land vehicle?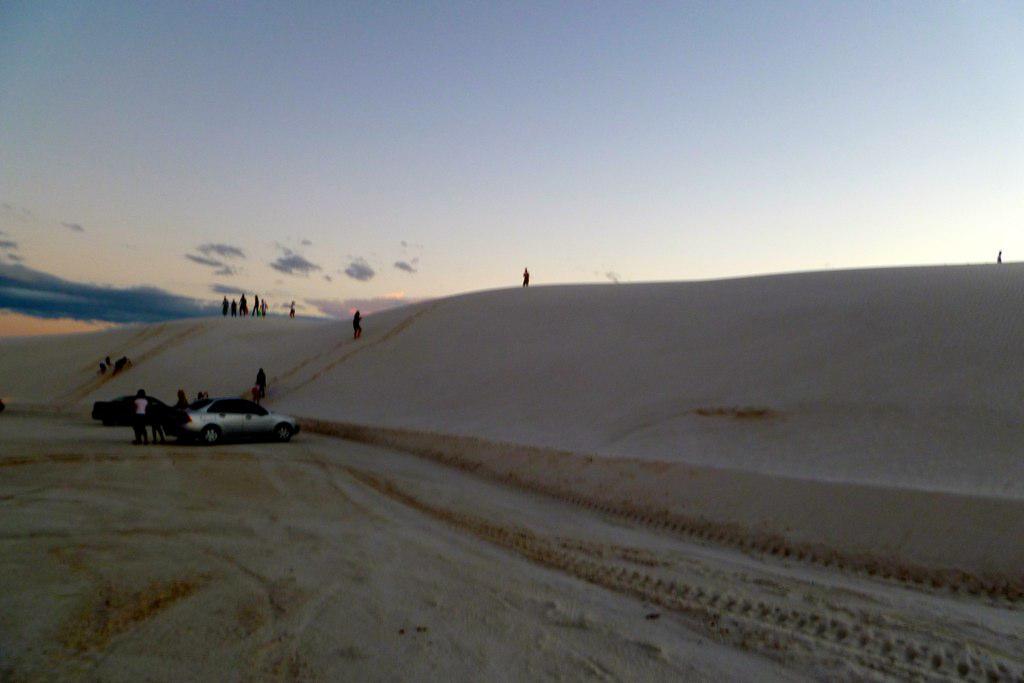
{"x1": 160, "y1": 399, "x2": 301, "y2": 451}
